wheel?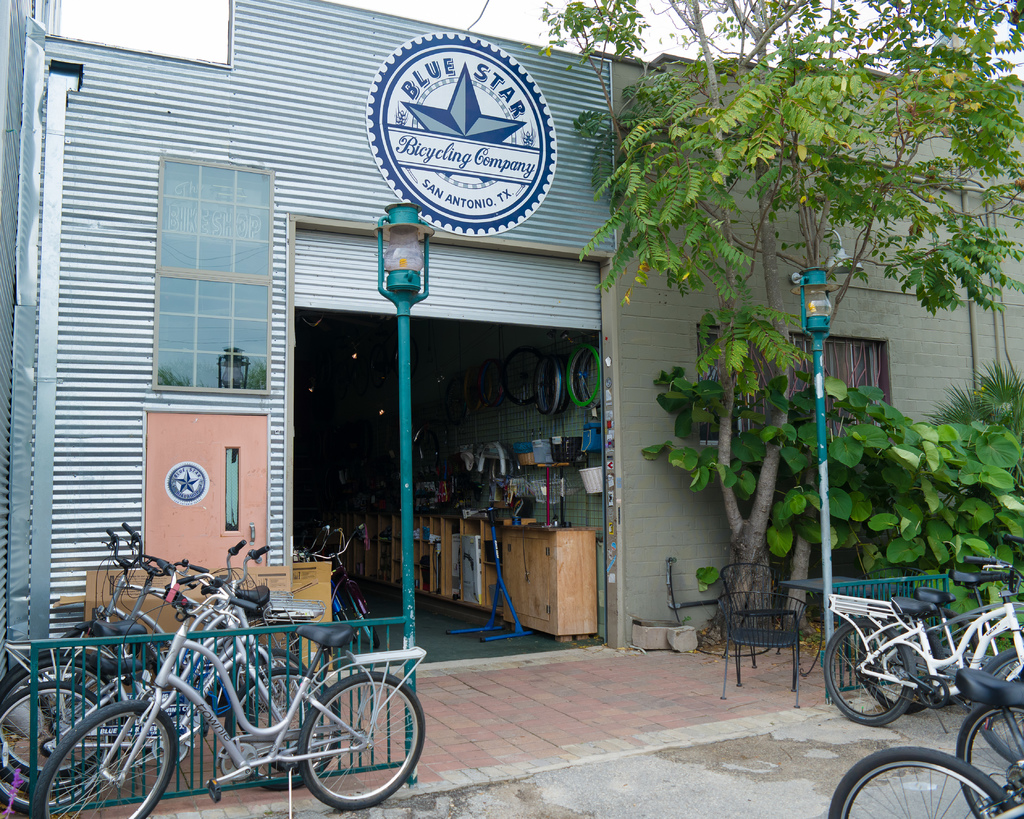
Rect(26, 701, 191, 818)
